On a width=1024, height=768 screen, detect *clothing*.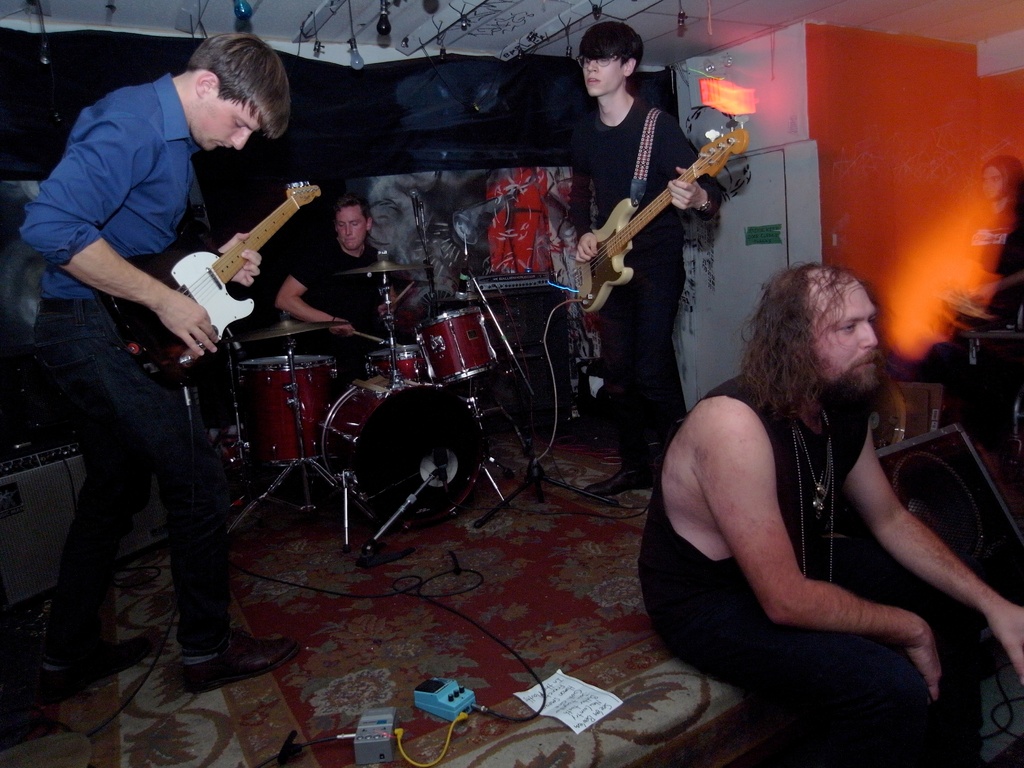
pyautogui.locateOnScreen(636, 365, 868, 613).
